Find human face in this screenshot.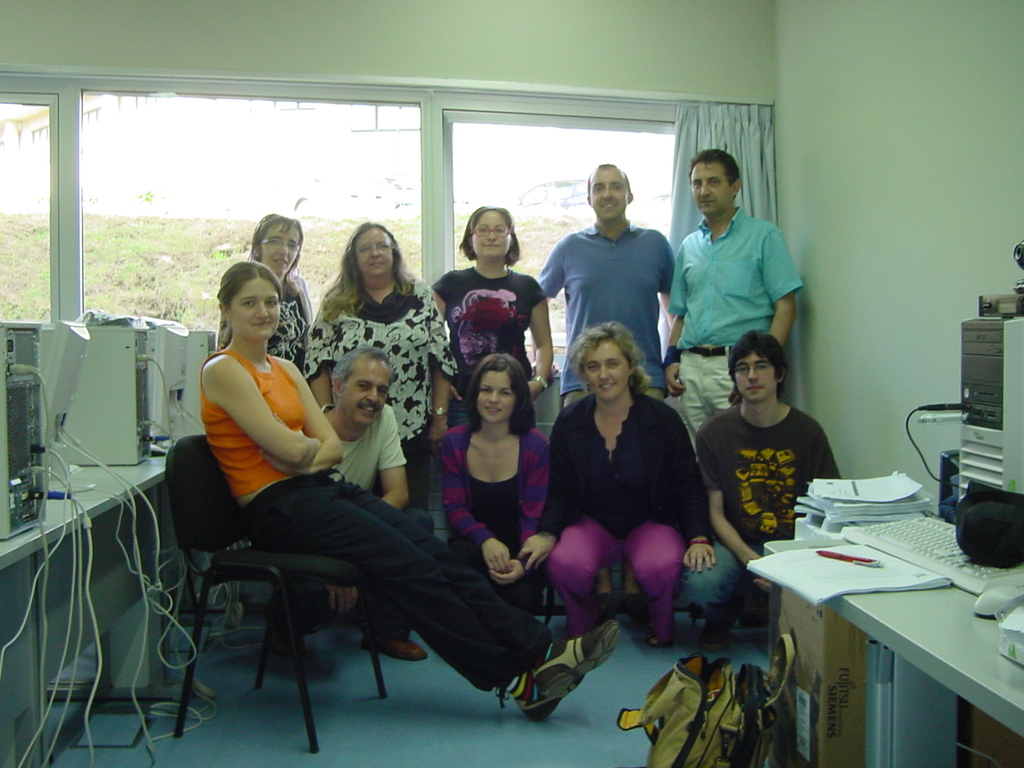
The bounding box for human face is bbox=(584, 326, 635, 405).
